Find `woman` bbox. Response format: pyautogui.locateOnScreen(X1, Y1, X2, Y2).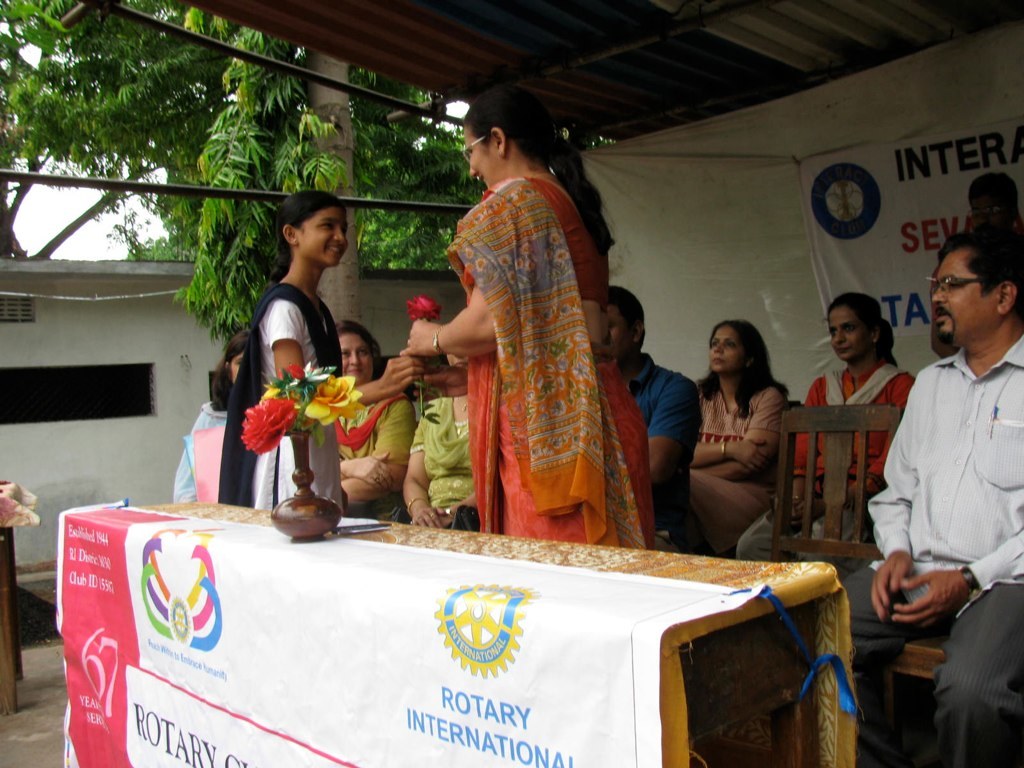
pyautogui.locateOnScreen(405, 93, 658, 554).
